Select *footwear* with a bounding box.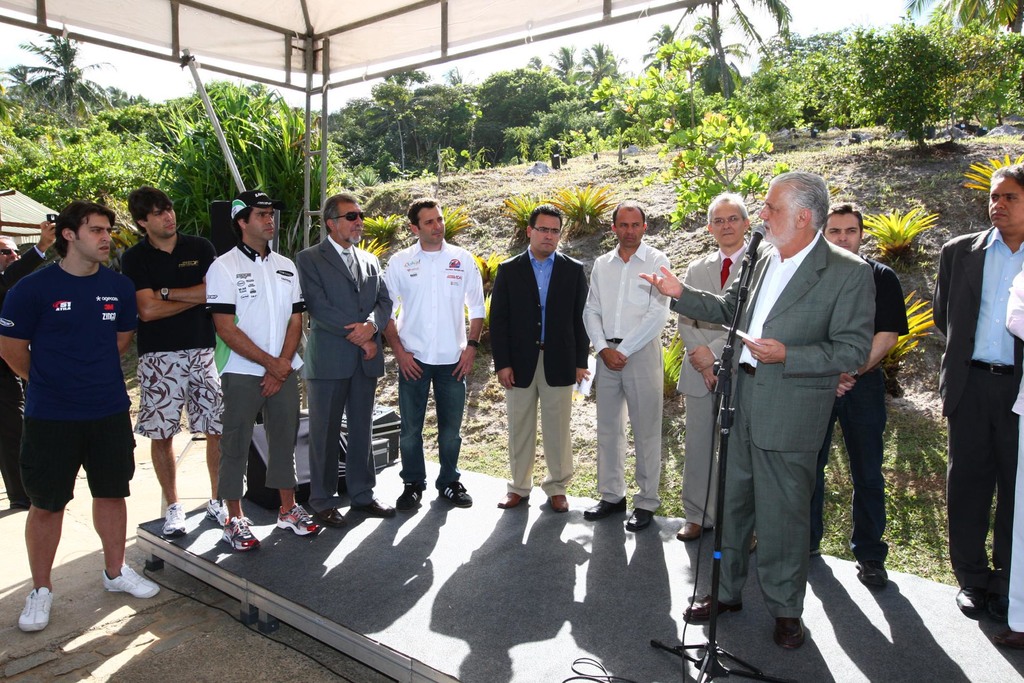
rect(219, 514, 265, 550).
